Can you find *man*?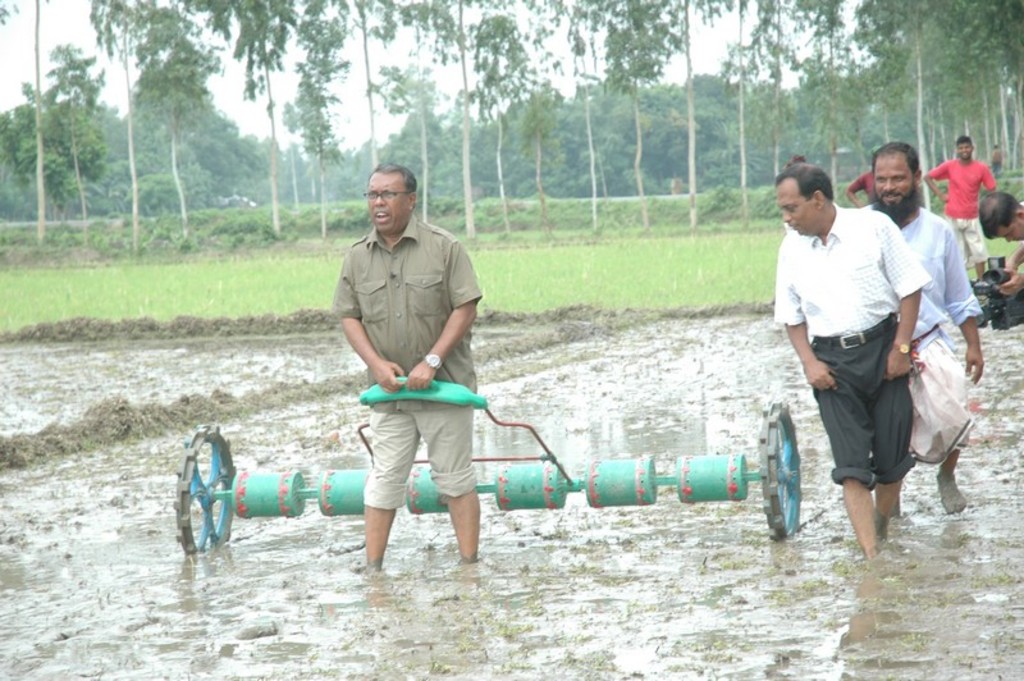
Yes, bounding box: [x1=771, y1=159, x2=931, y2=539].
